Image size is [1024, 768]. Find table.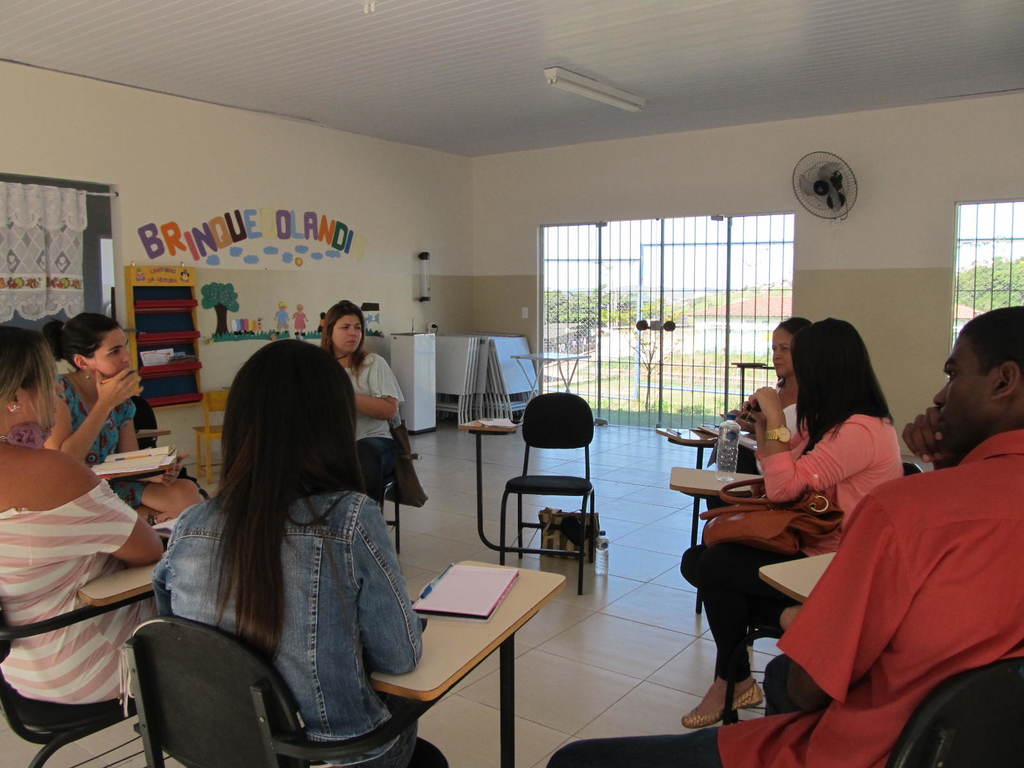
pyautogui.locateOnScreen(330, 548, 559, 750).
